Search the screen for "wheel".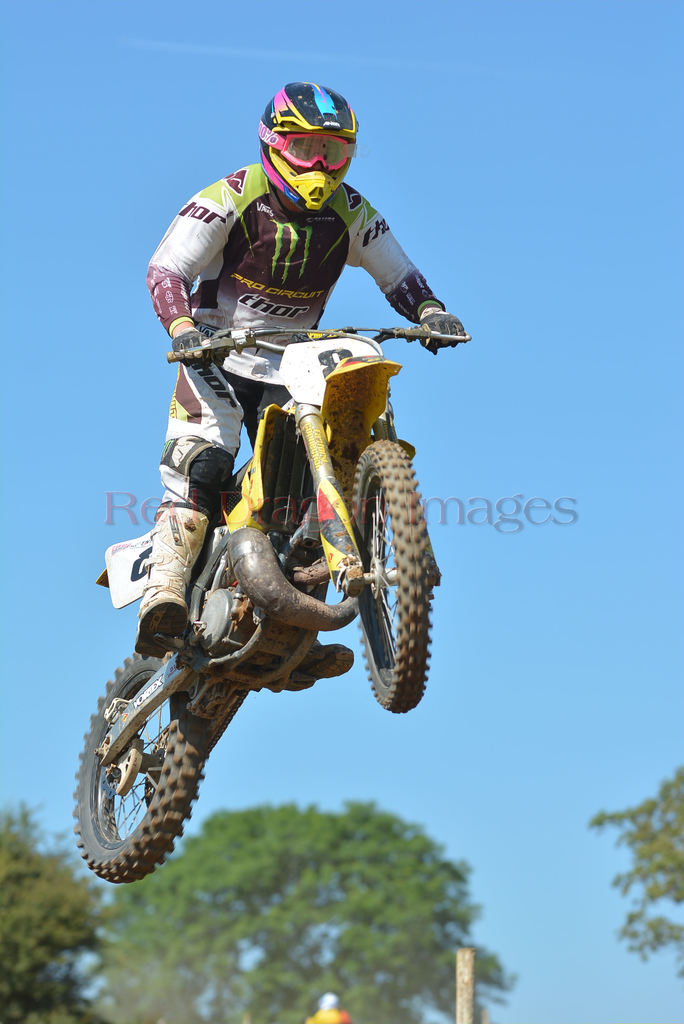
Found at BBox(353, 436, 436, 717).
